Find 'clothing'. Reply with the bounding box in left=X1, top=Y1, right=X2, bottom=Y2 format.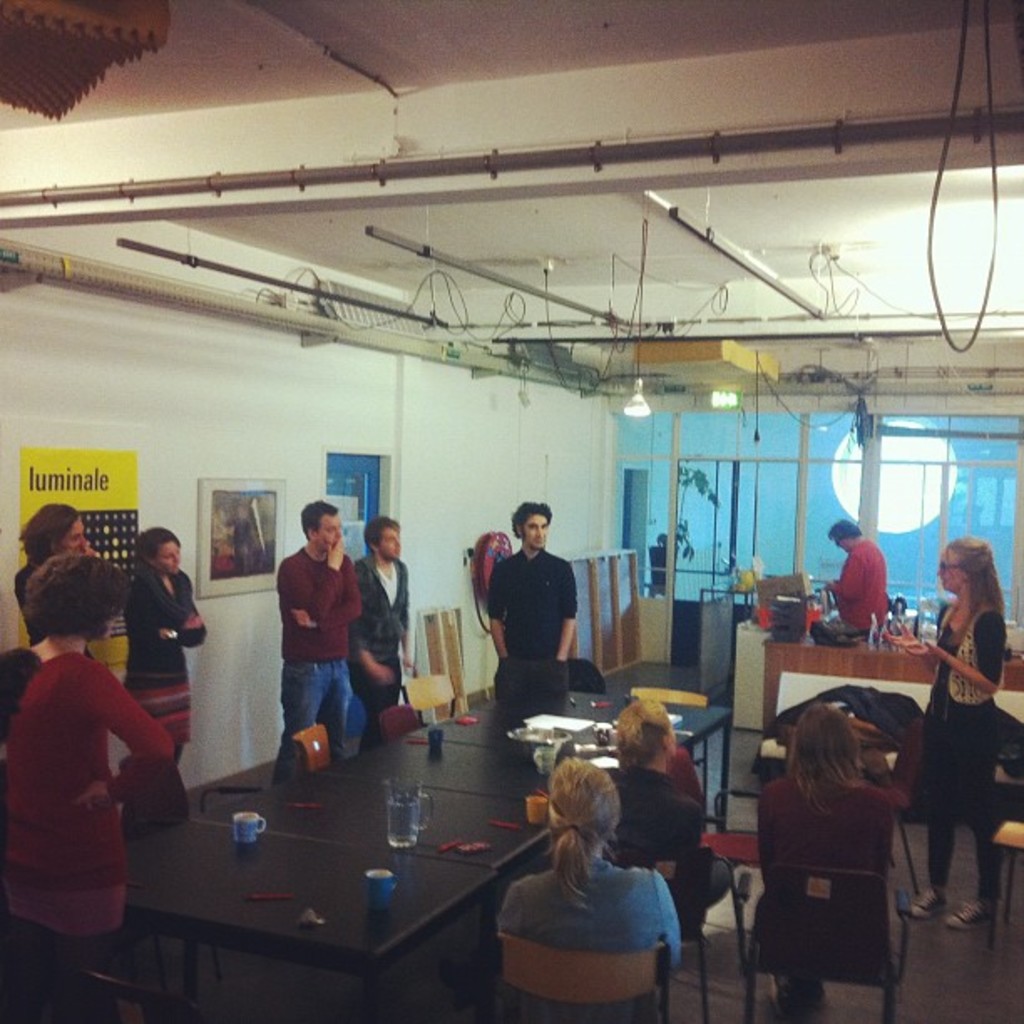
left=273, top=547, right=358, bottom=793.
